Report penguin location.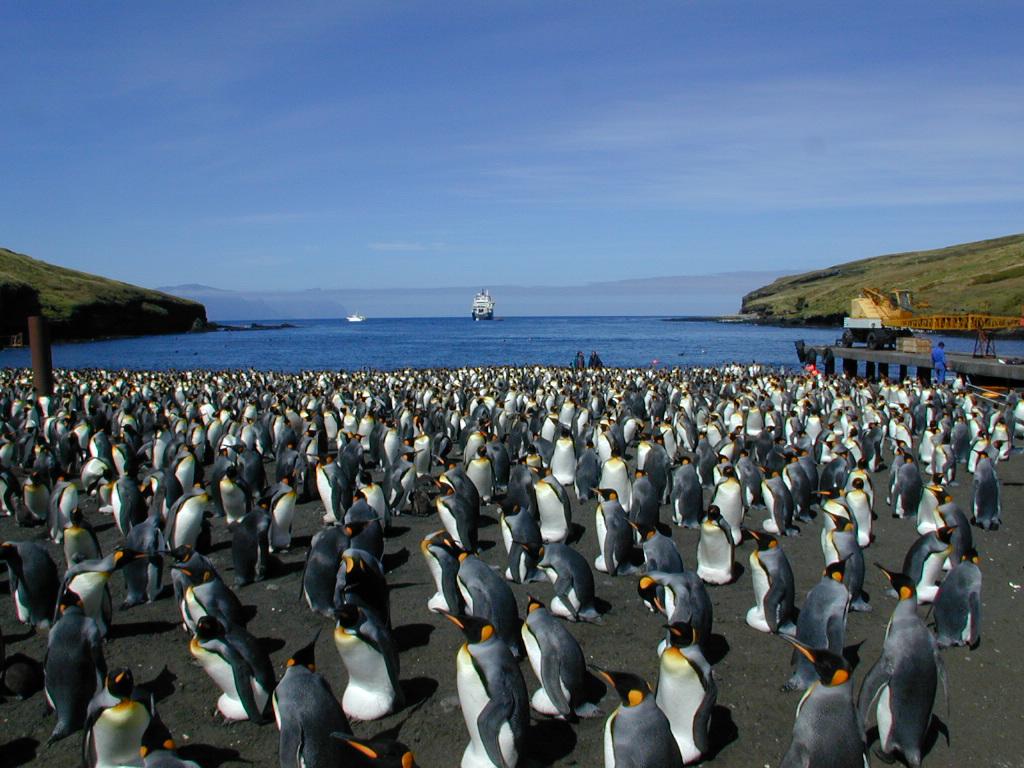
Report: bbox=[947, 412, 974, 458].
